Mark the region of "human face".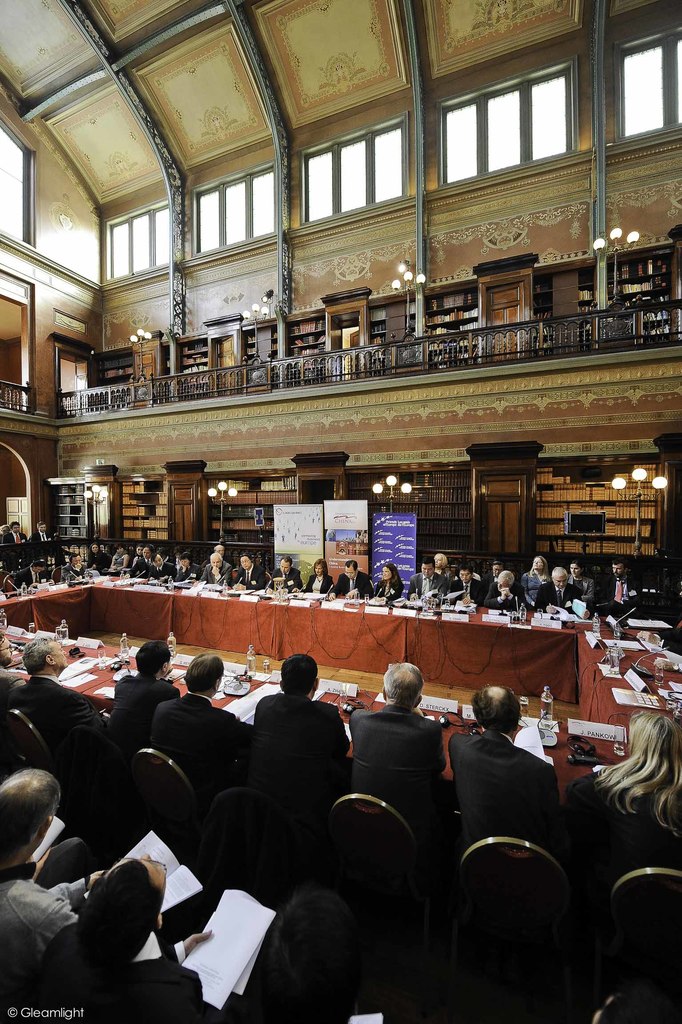
Region: Rect(279, 560, 290, 572).
